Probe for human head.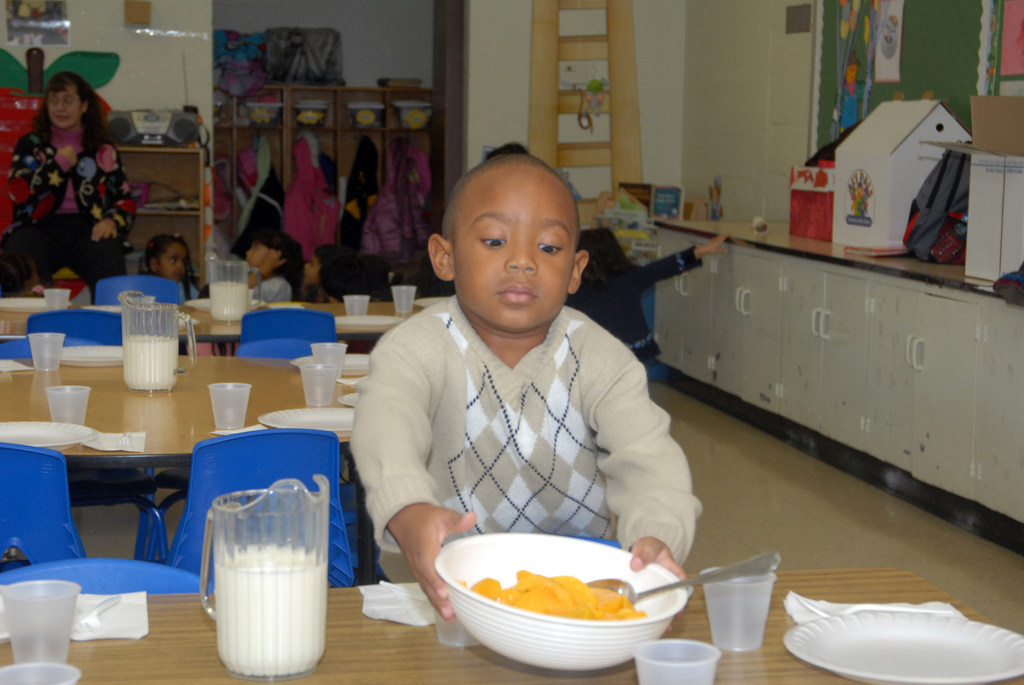
Probe result: bbox=[45, 74, 86, 132].
